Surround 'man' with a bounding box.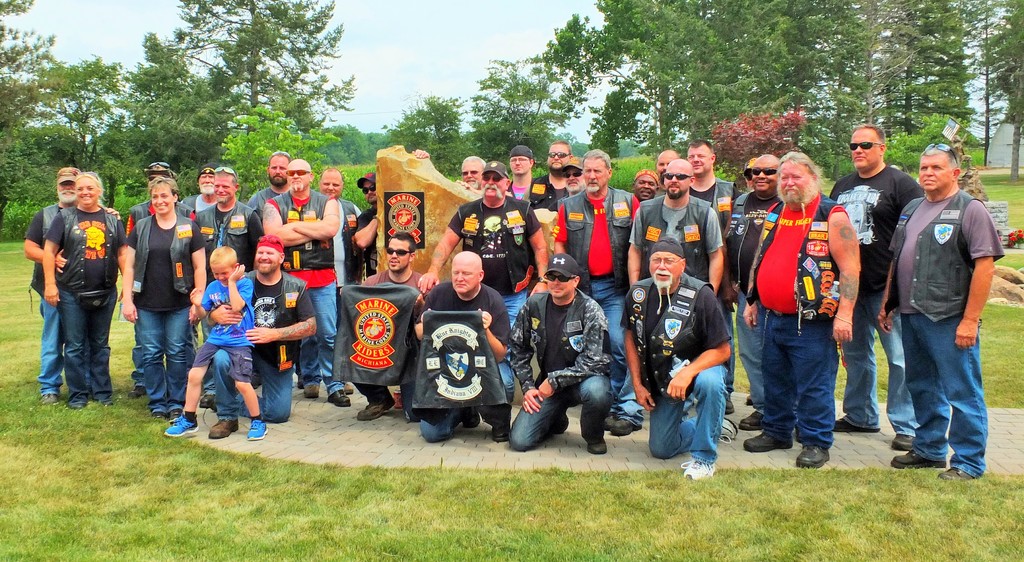
bbox=(874, 131, 1004, 479).
